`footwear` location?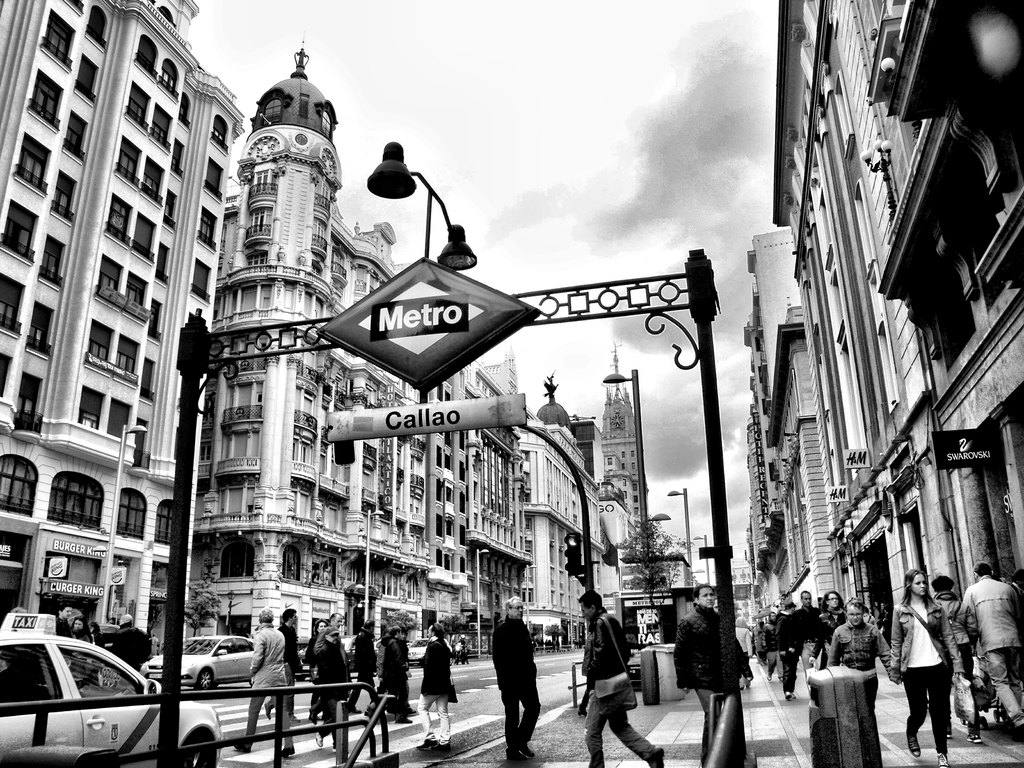
(437, 744, 451, 753)
